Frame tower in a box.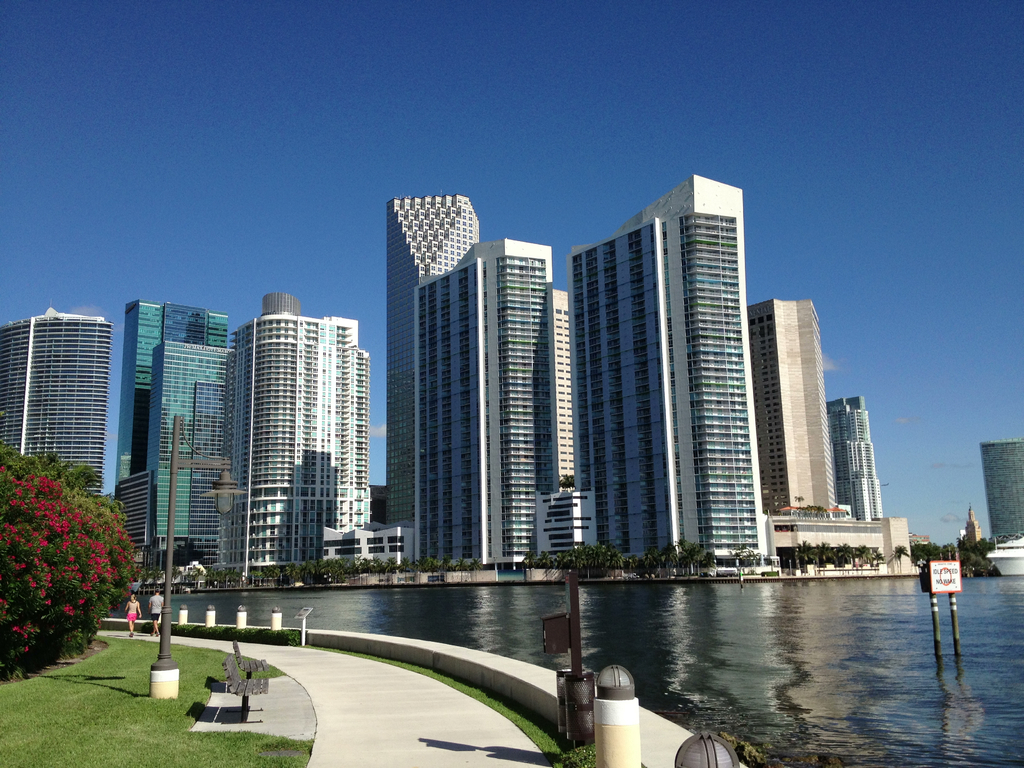
[113,294,227,519].
